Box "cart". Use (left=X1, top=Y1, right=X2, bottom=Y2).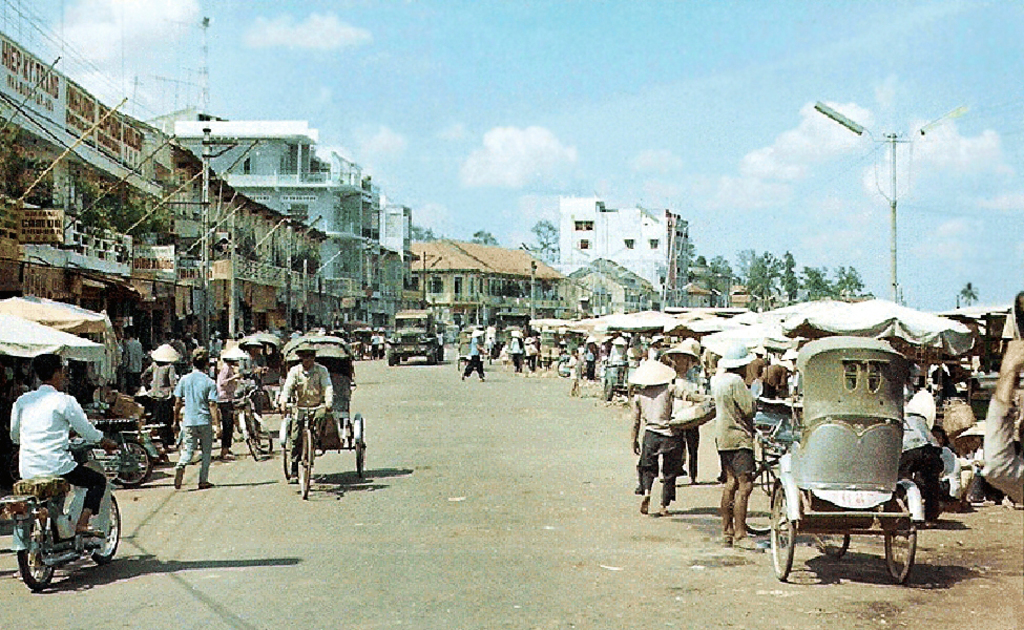
(left=278, top=333, right=367, bottom=482).
